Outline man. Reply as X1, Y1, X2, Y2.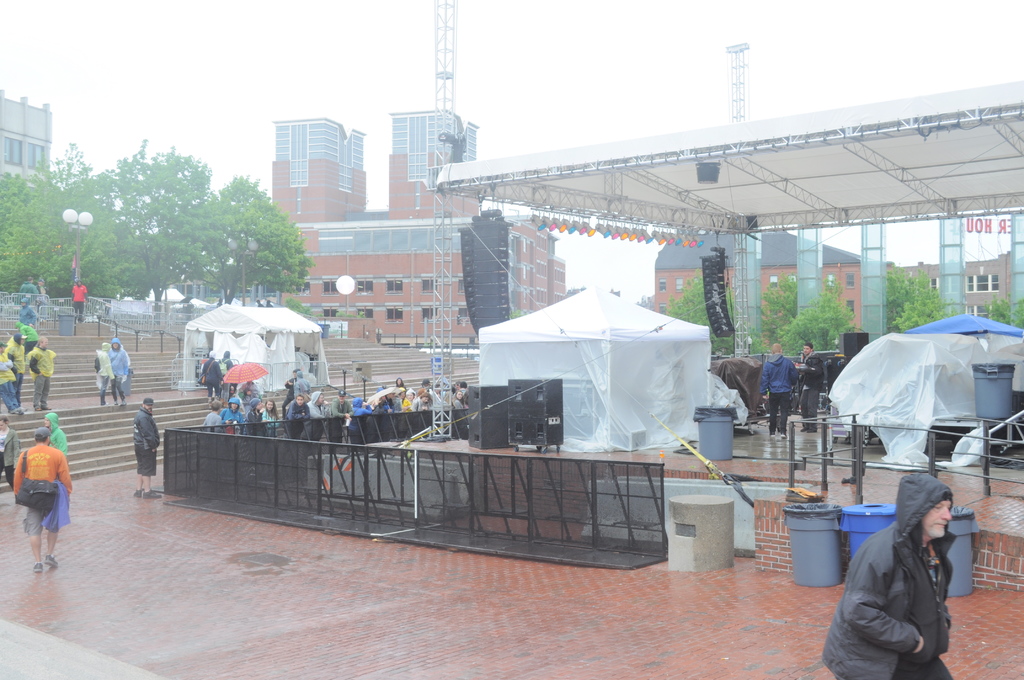
327, 391, 355, 447.
